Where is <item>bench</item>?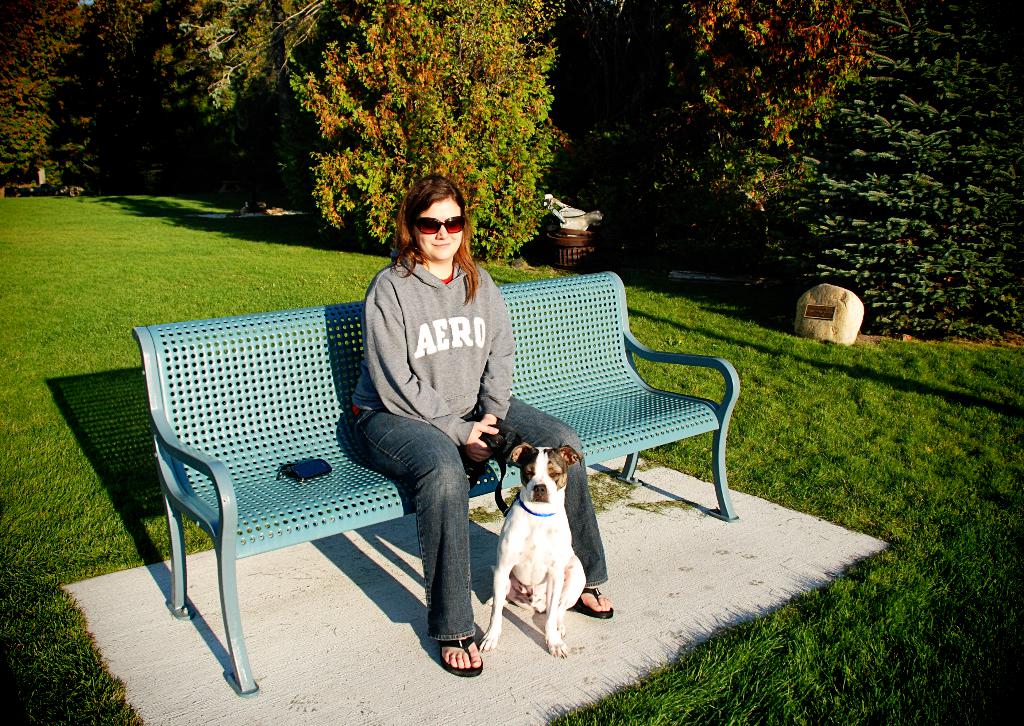
box=[122, 282, 612, 714].
